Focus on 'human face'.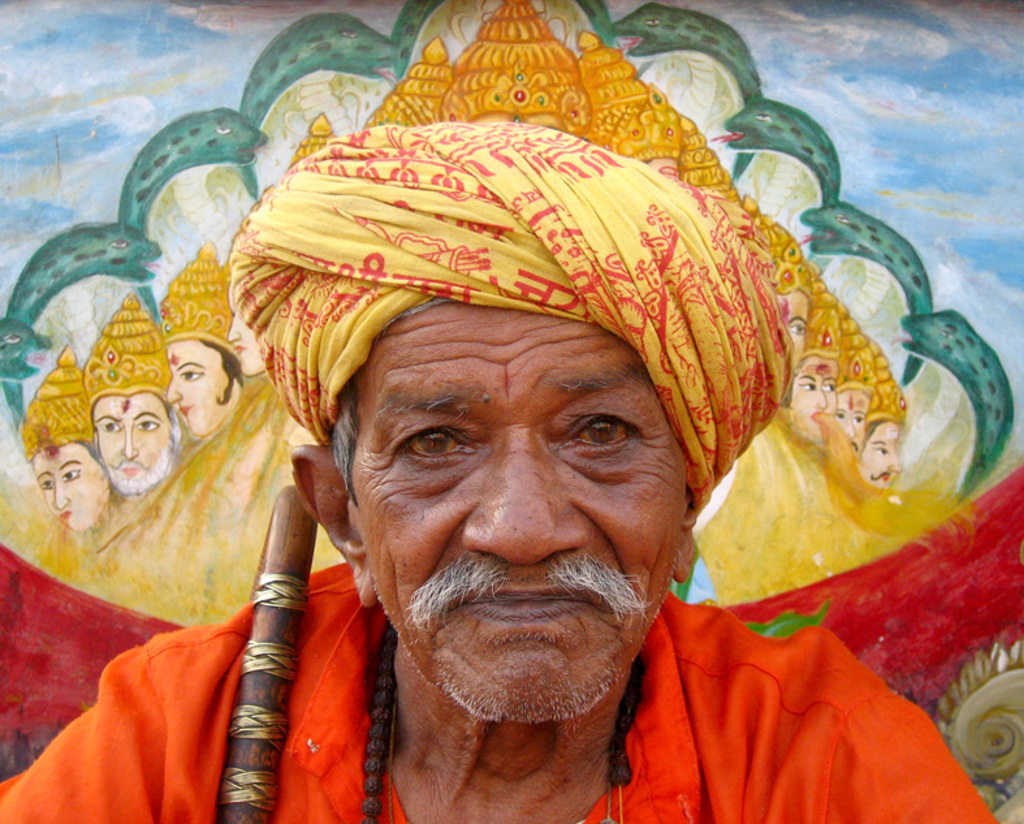
Focused at 38,446,107,531.
